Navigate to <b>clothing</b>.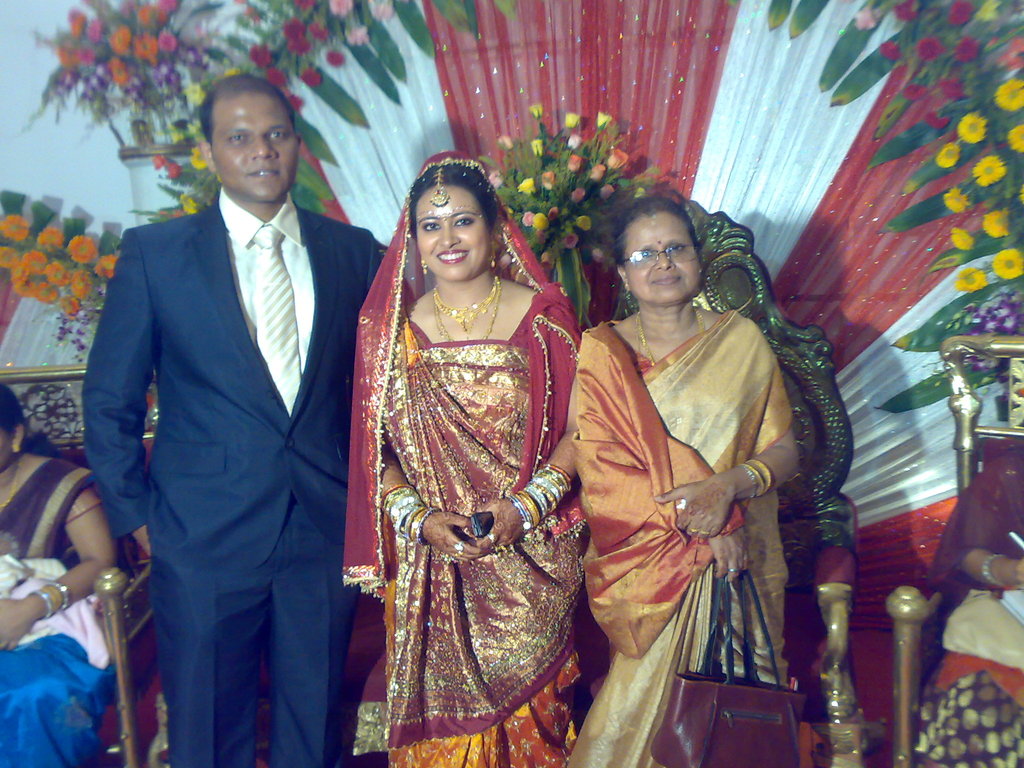
Navigation target: [570, 307, 794, 767].
